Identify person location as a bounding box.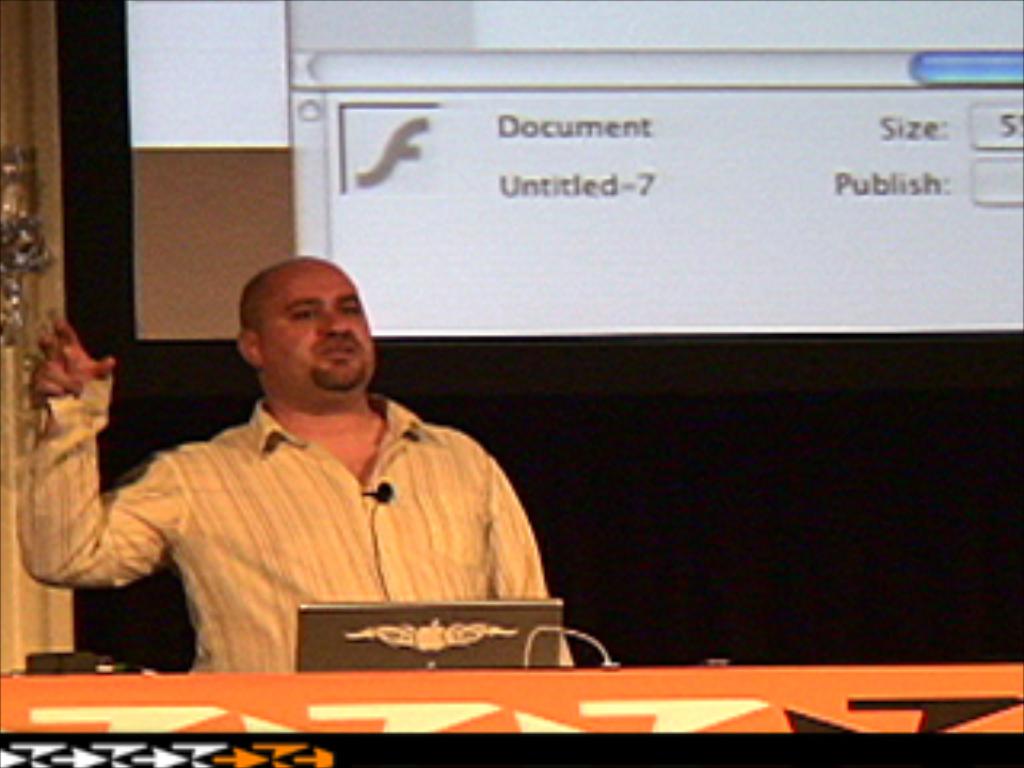
box=[22, 256, 566, 678].
